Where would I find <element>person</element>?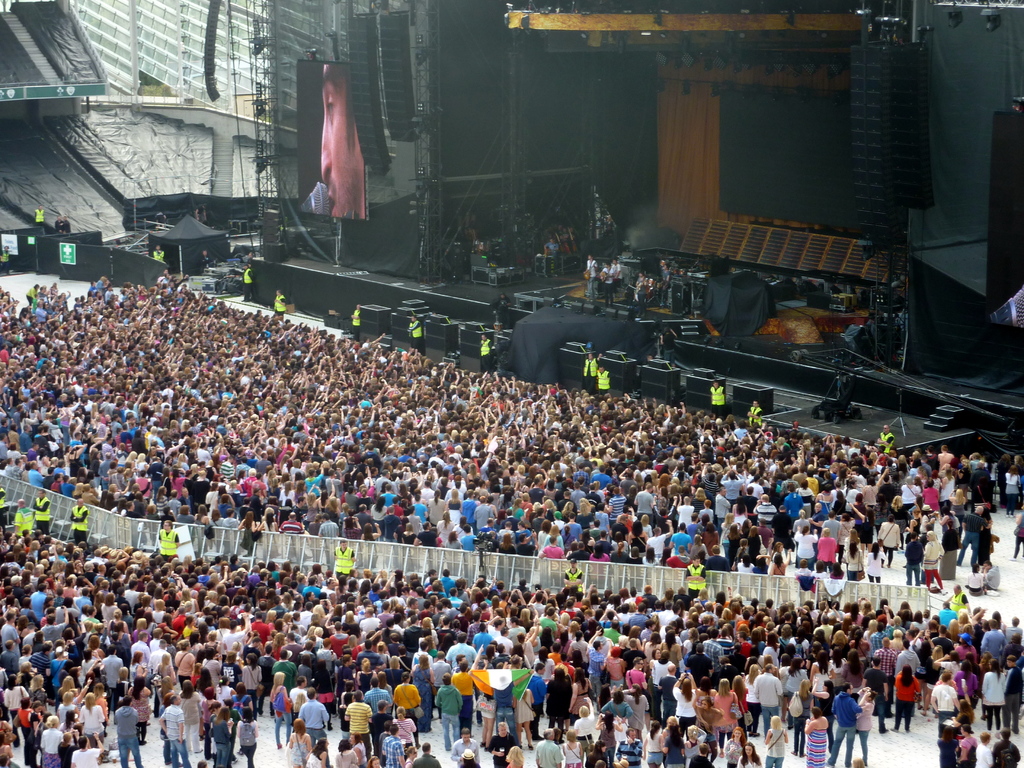
At <box>583,248,599,307</box>.
